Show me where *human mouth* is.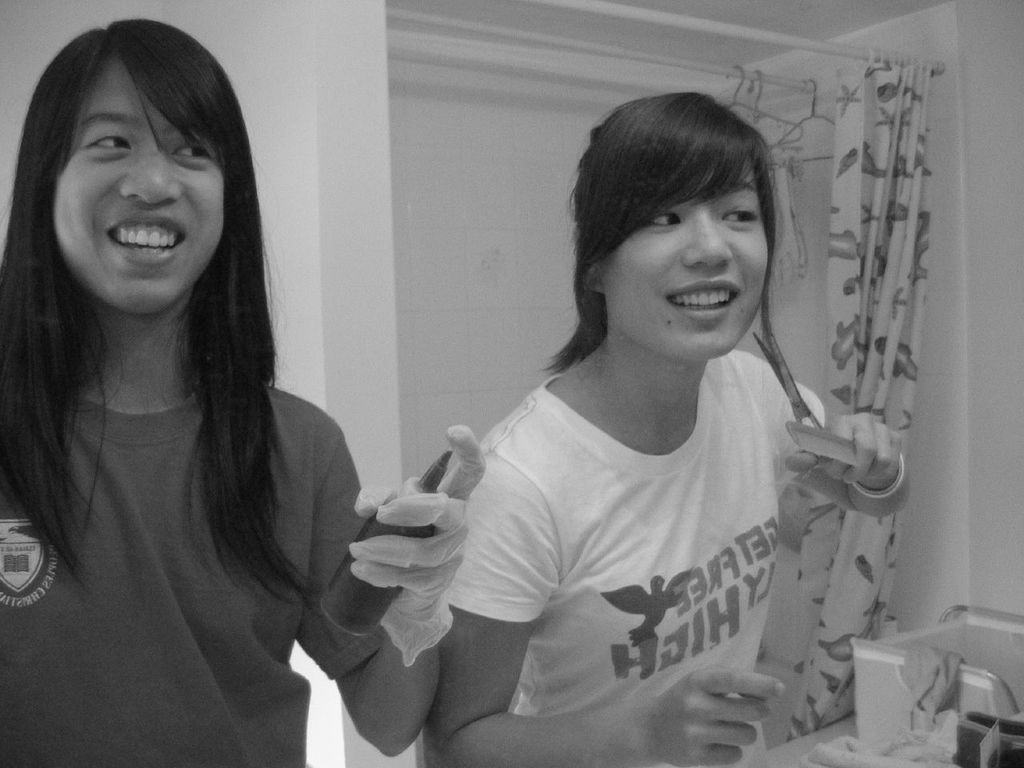
*human mouth* is at Rect(104, 210, 190, 270).
